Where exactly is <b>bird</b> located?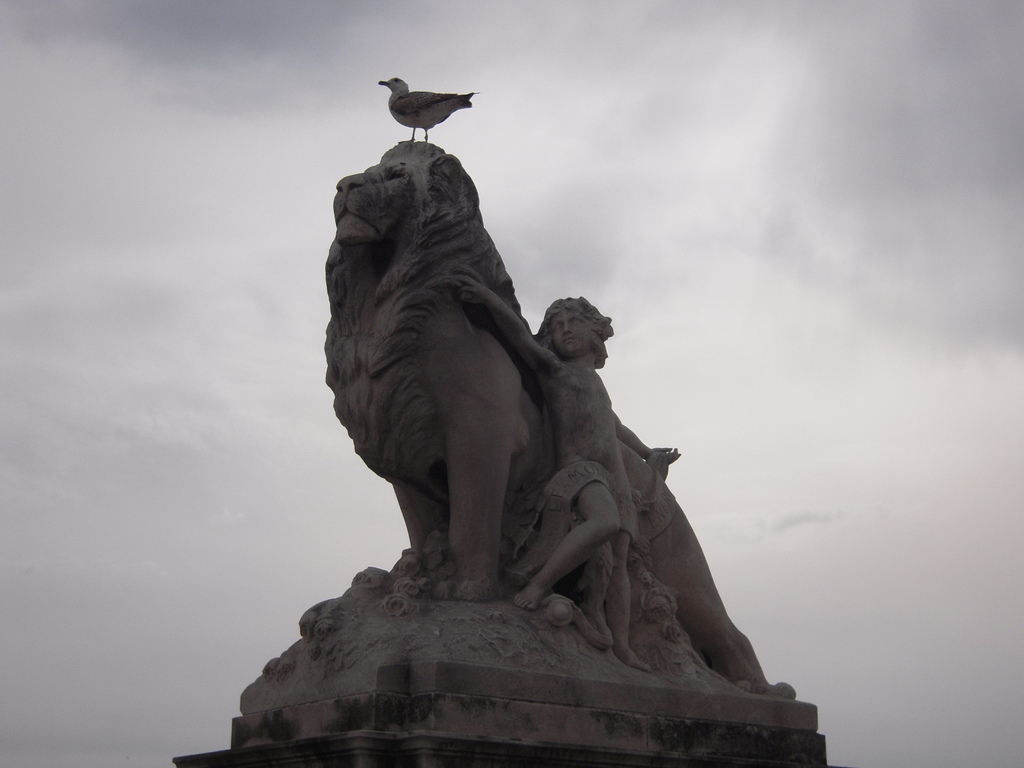
Its bounding box is 362, 68, 491, 145.
